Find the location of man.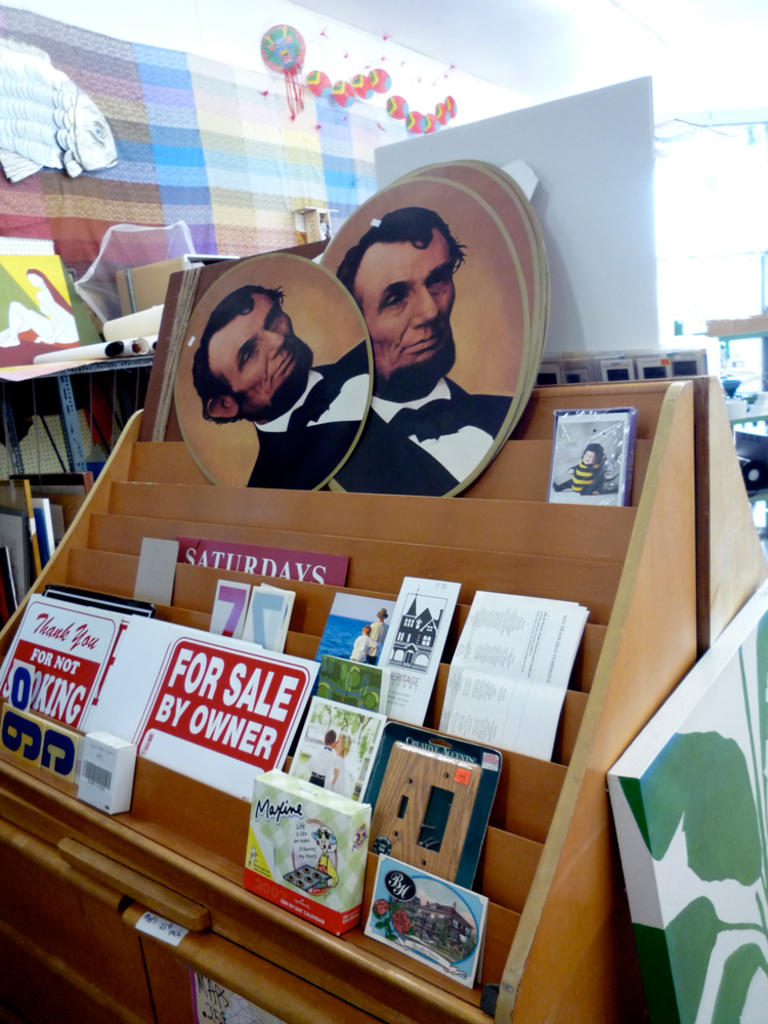
Location: rect(150, 253, 378, 460).
